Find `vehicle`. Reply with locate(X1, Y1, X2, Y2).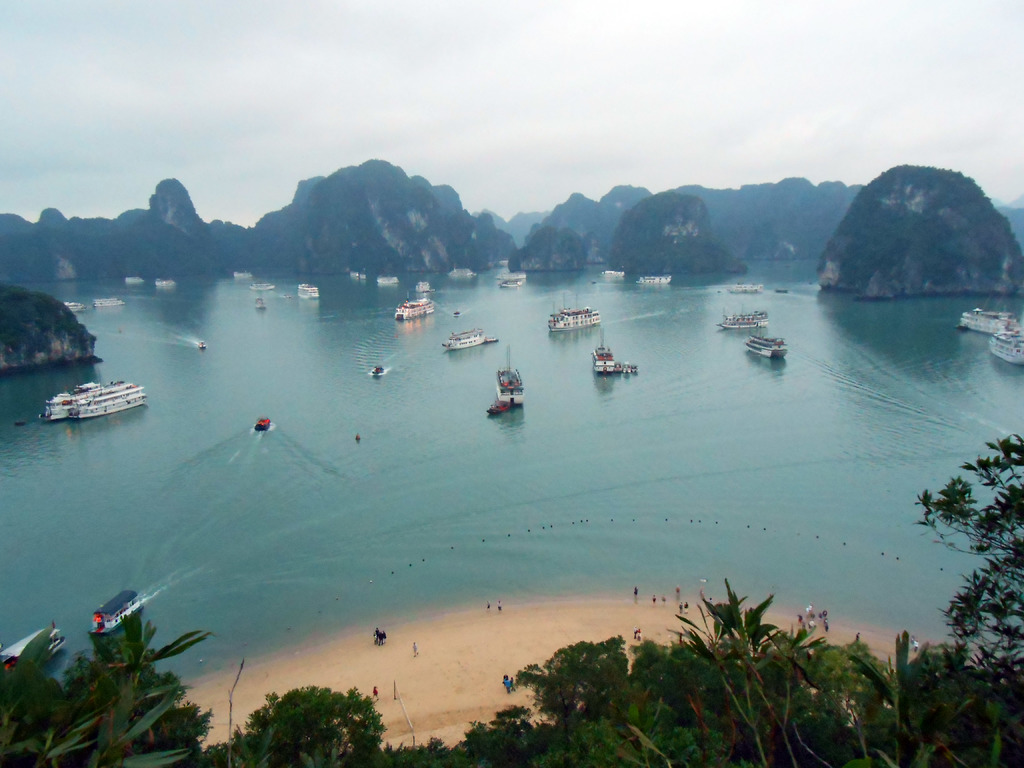
locate(438, 326, 486, 352).
